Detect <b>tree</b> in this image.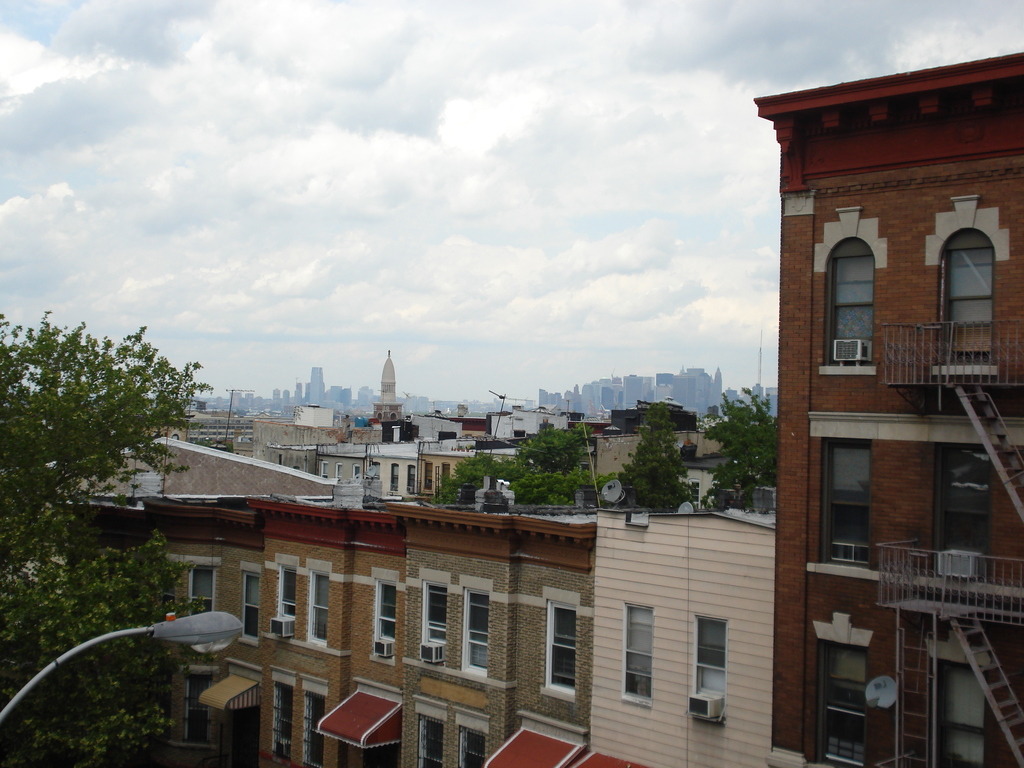
Detection: rect(0, 316, 210, 767).
